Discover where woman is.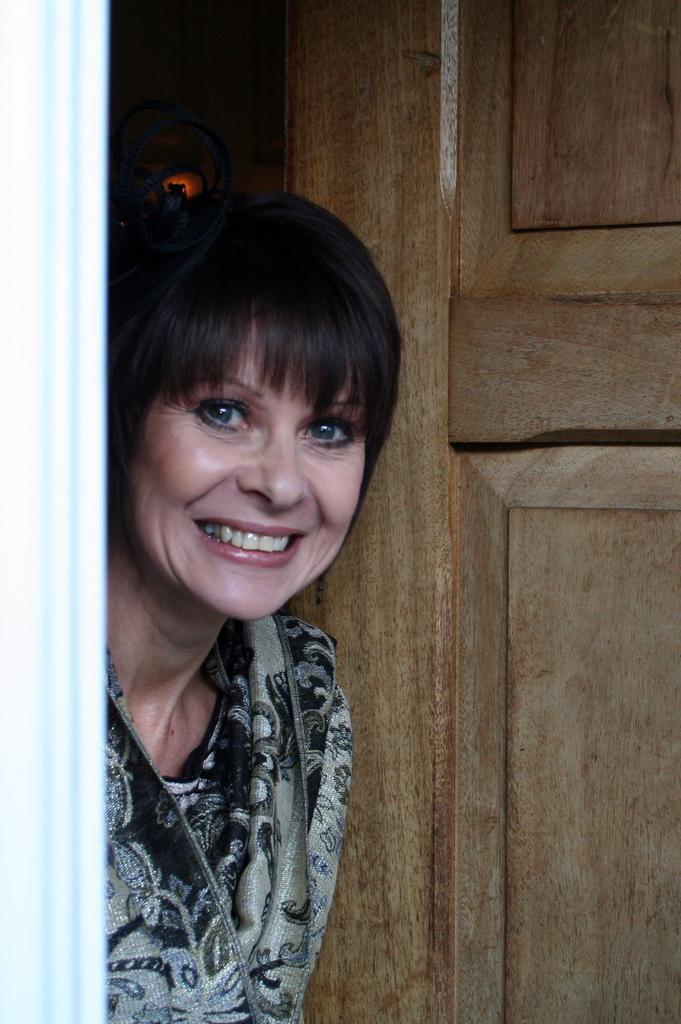
Discovered at (x1=63, y1=97, x2=432, y2=993).
